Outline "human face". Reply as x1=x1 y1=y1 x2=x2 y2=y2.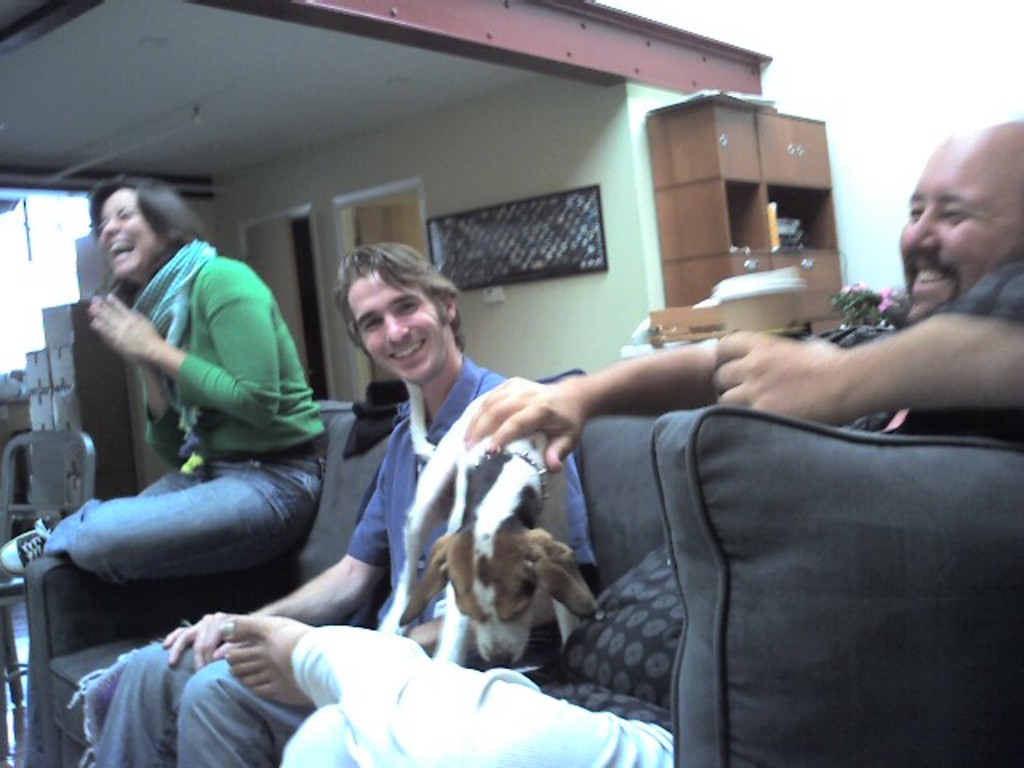
x1=901 y1=146 x2=1022 y2=326.
